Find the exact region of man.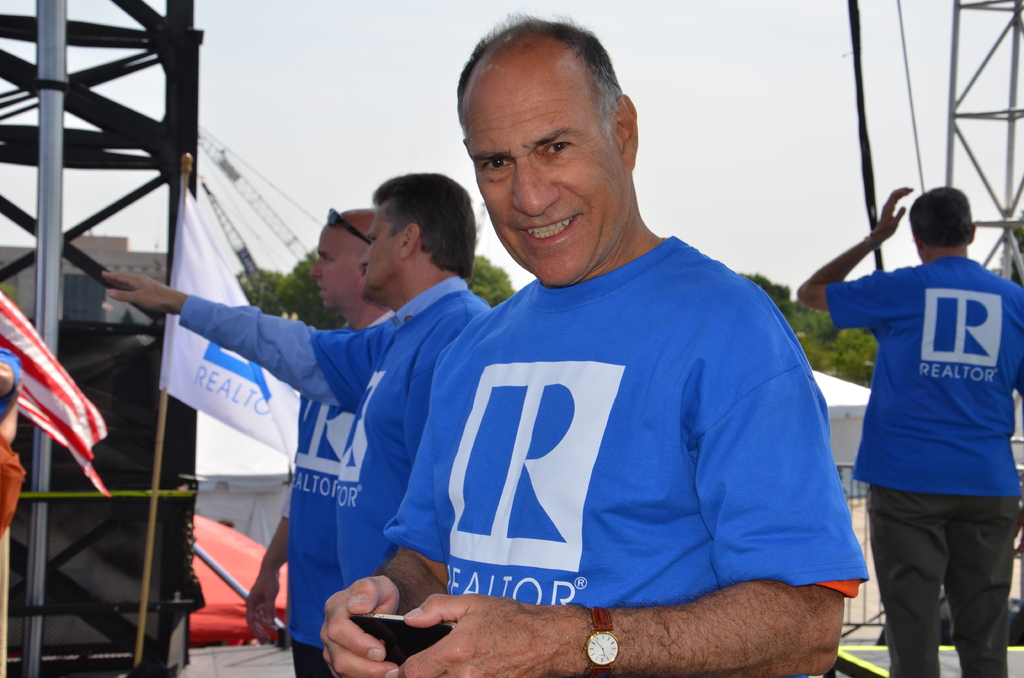
Exact region: x1=794, y1=186, x2=1023, y2=677.
